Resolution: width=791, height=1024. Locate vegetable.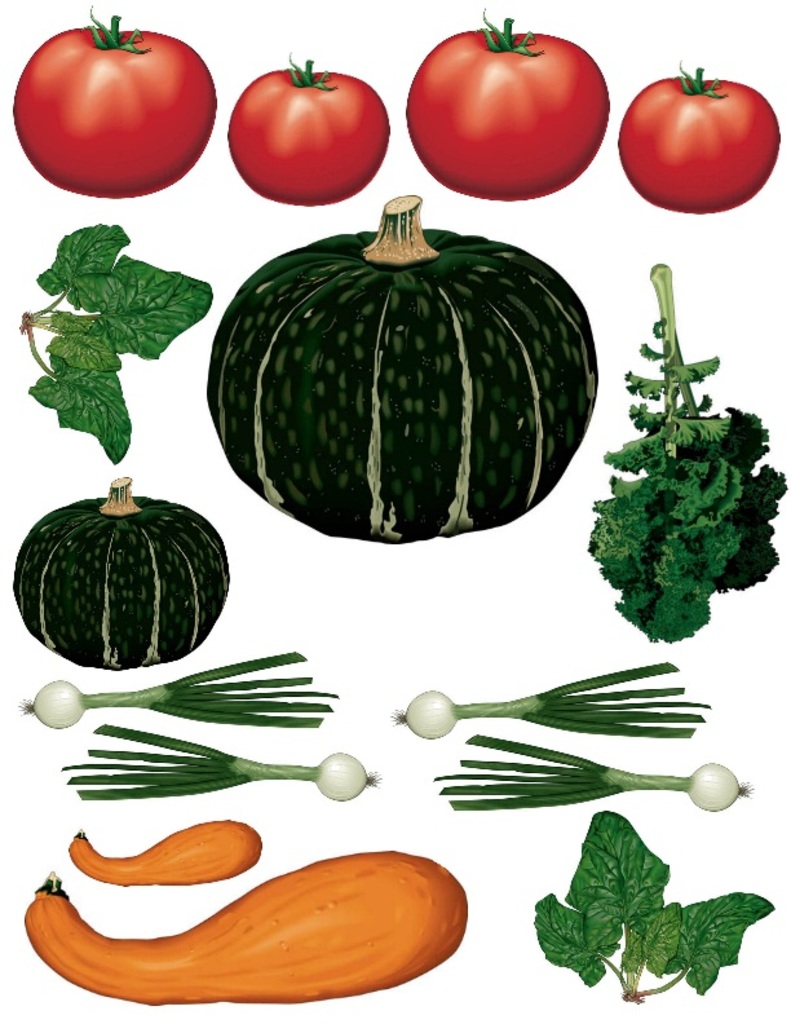
x1=406 y1=10 x2=613 y2=206.
